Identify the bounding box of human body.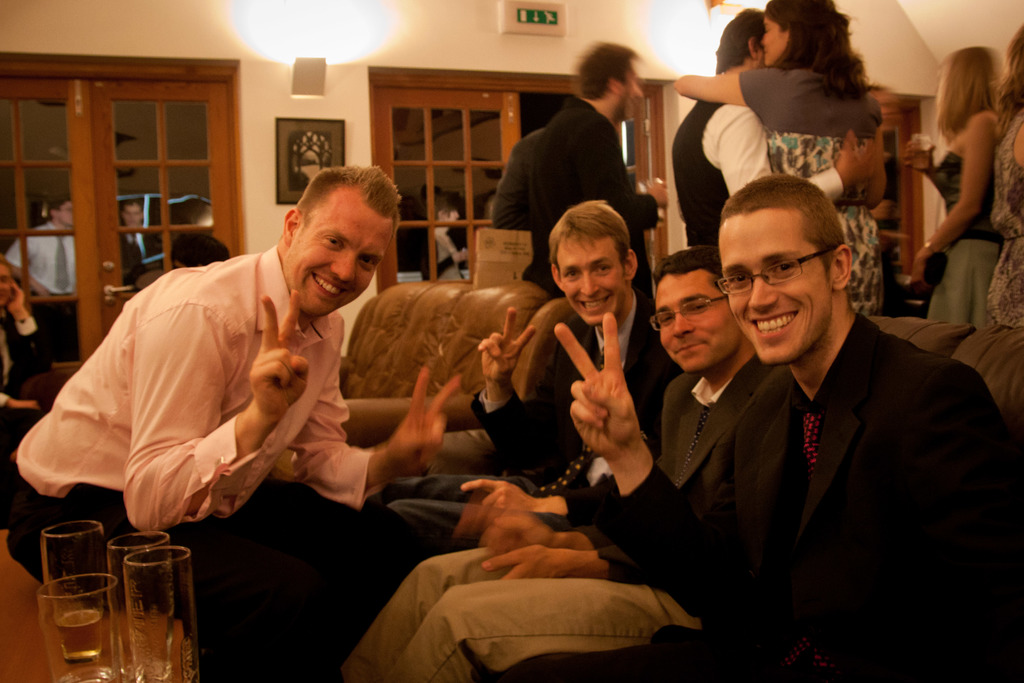
(913, 37, 1016, 358).
